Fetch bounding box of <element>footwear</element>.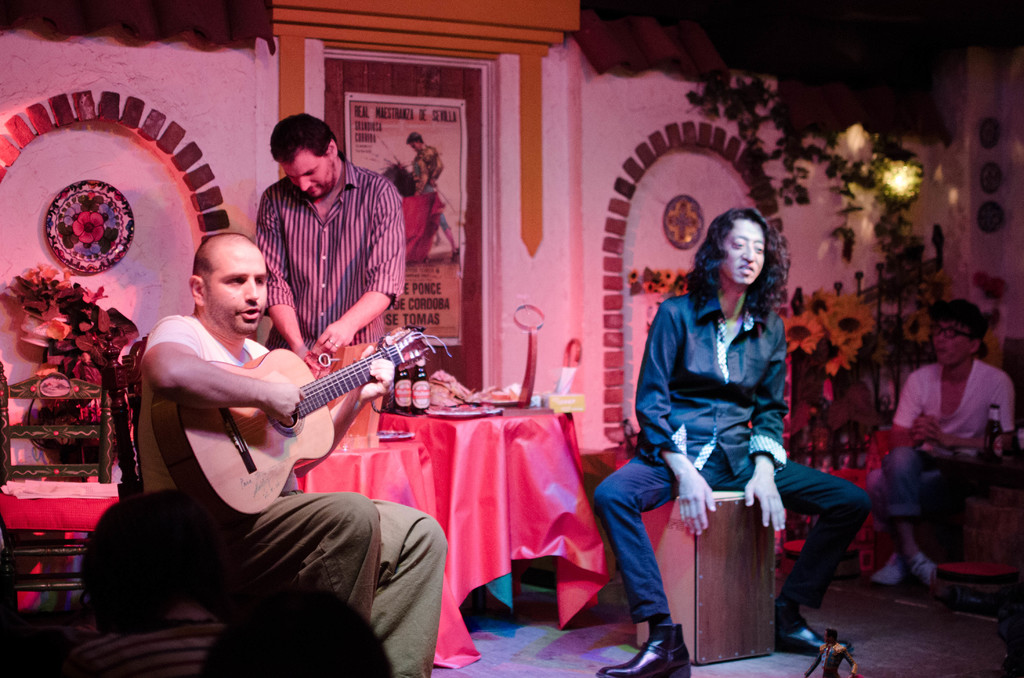
Bbox: select_region(782, 630, 852, 655).
